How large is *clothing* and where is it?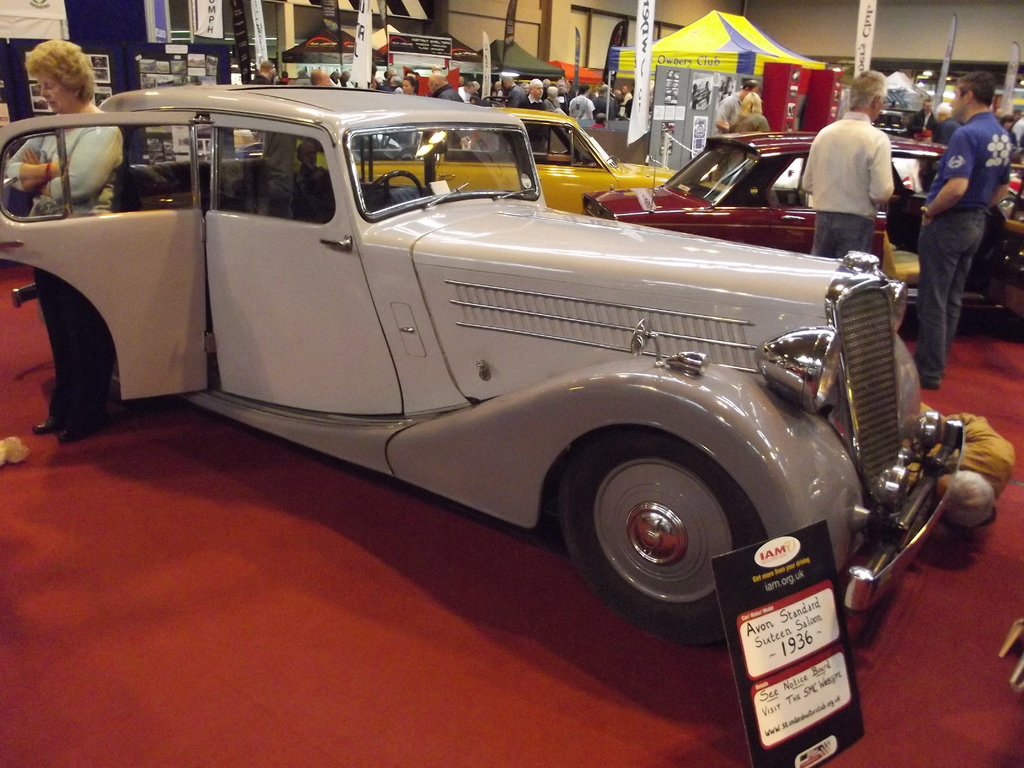
Bounding box: left=935, top=118, right=957, bottom=142.
